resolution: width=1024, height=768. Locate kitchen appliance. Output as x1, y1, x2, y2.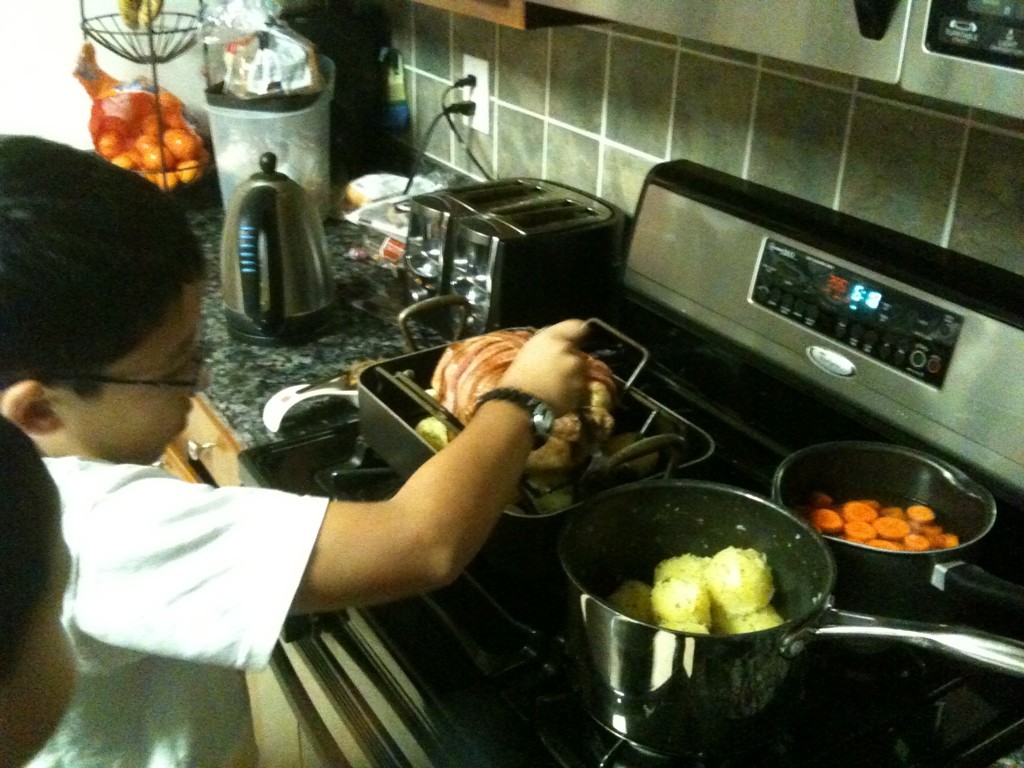
552, 484, 1023, 767.
